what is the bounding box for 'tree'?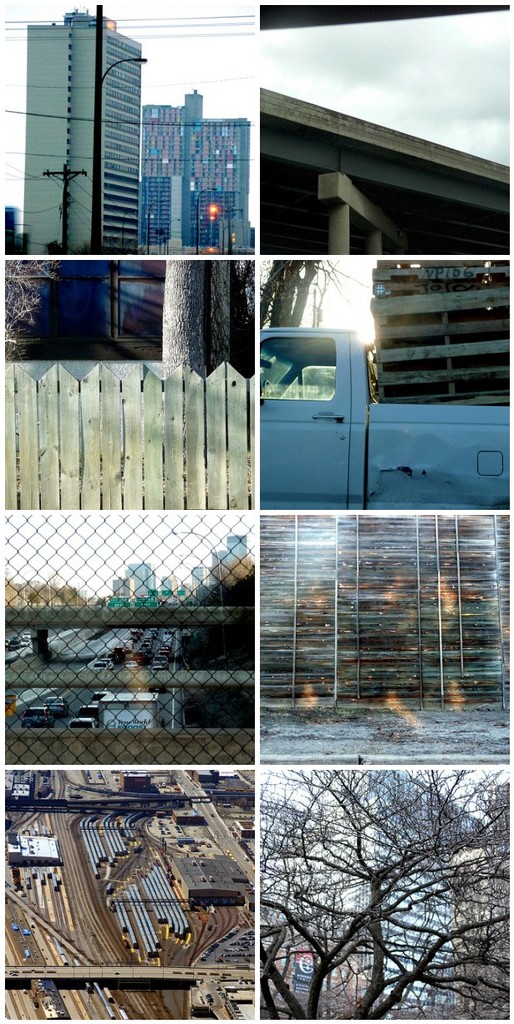
<bbox>1, 251, 57, 359</bbox>.
